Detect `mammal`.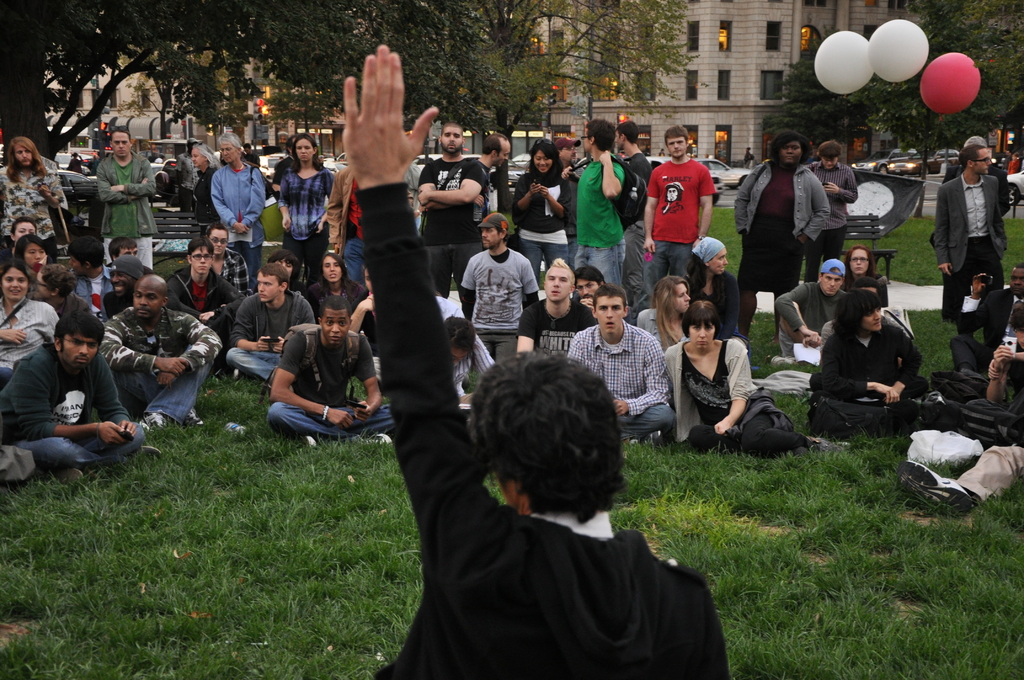
Detected at 100 125 159 269.
